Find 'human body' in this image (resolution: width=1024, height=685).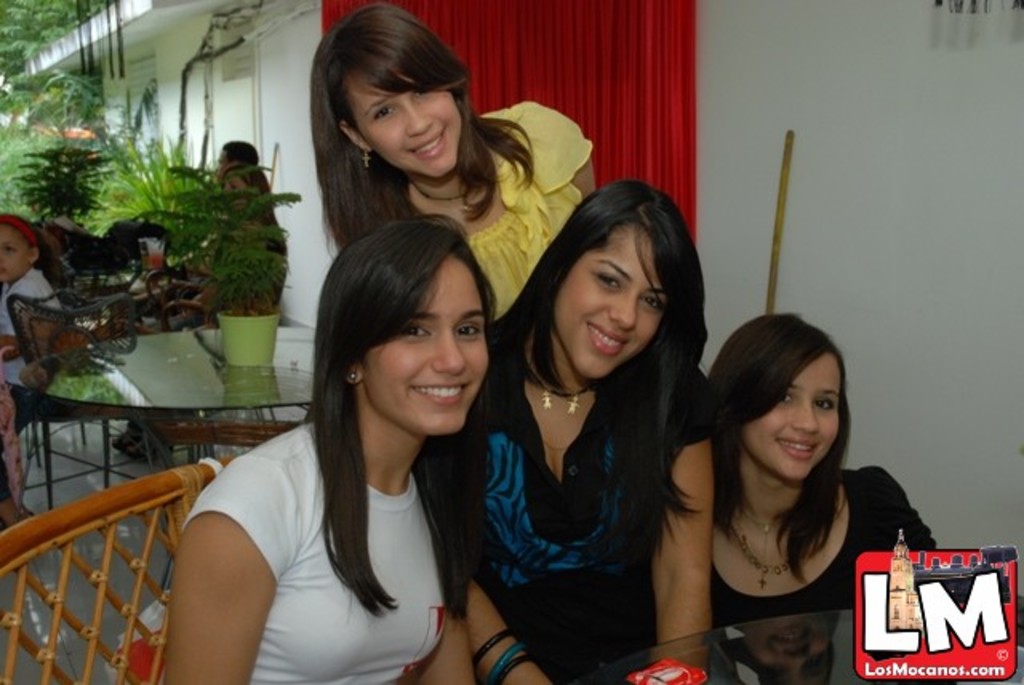
<box>706,307,942,683</box>.
